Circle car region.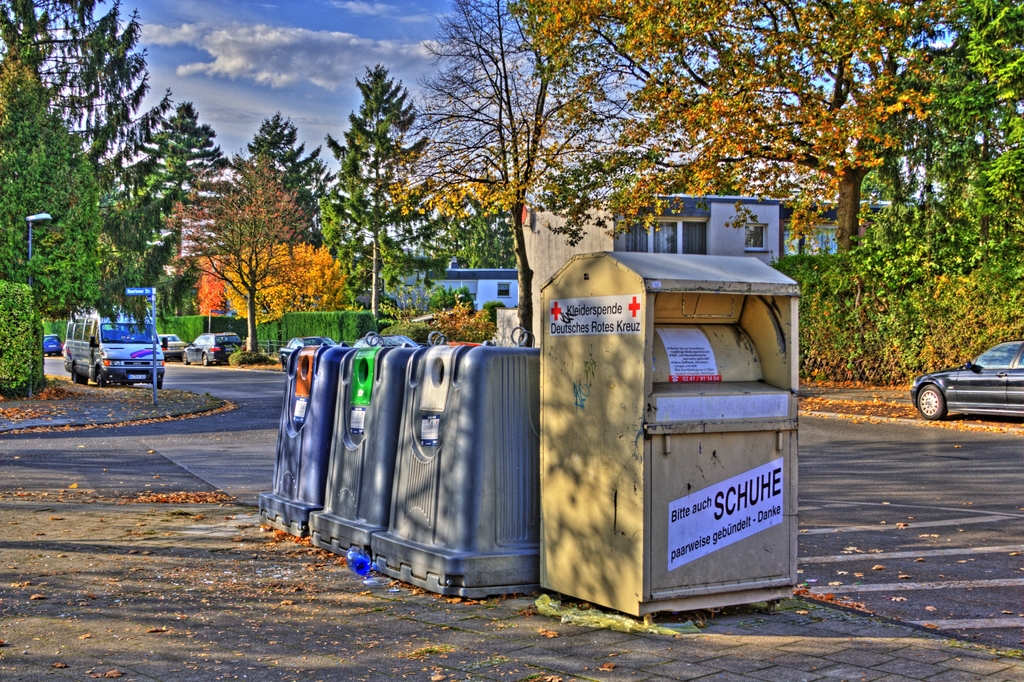
Region: bbox(908, 337, 1023, 422).
